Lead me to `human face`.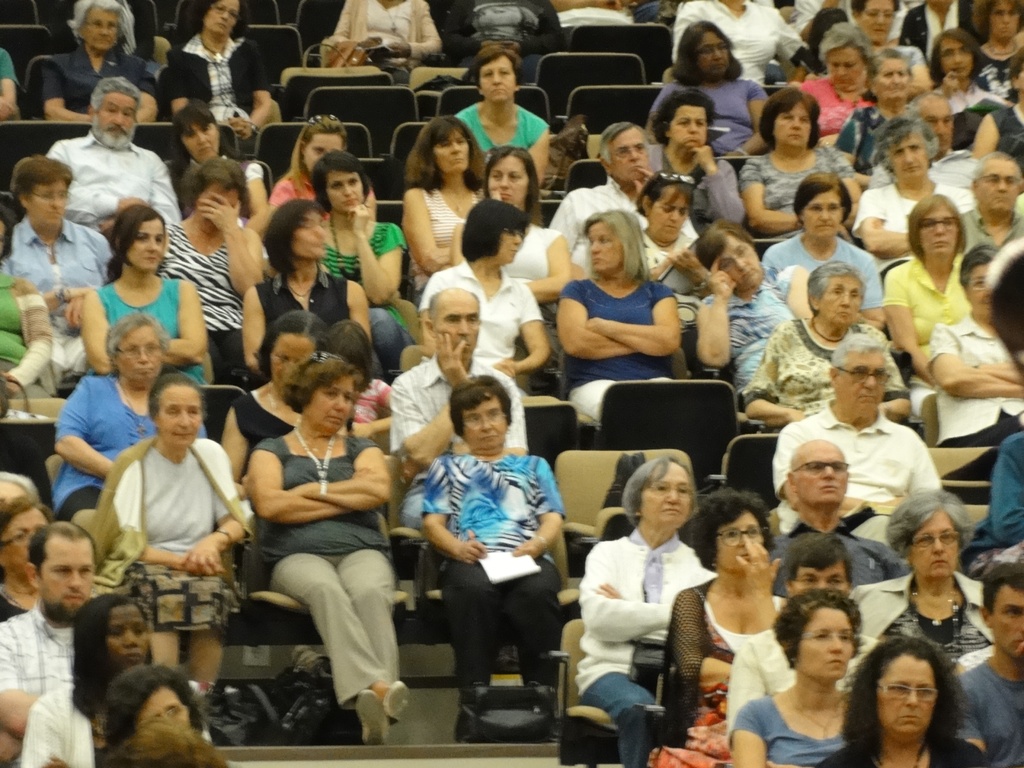
Lead to {"x1": 328, "y1": 172, "x2": 361, "y2": 212}.
